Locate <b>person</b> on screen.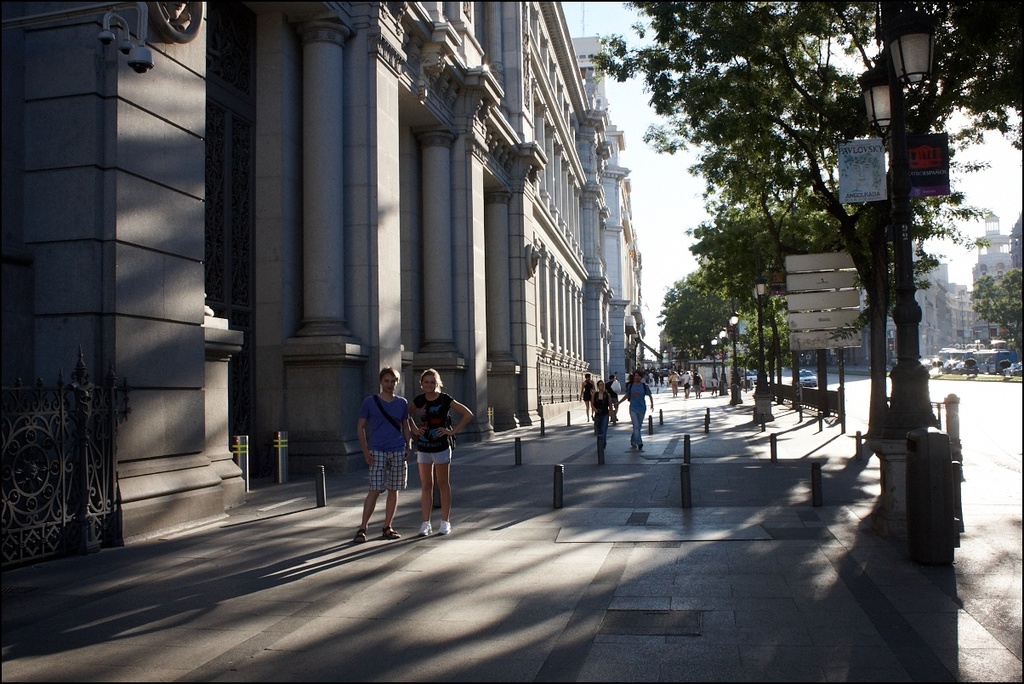
On screen at select_region(582, 371, 594, 420).
